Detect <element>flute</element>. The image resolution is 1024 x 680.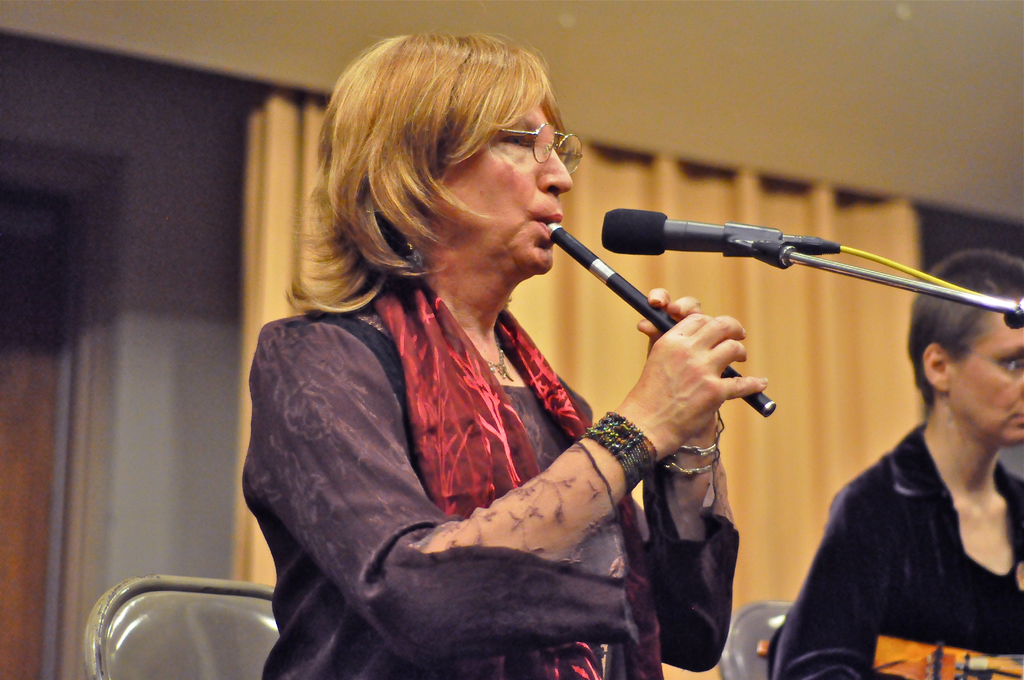
550 220 778 419.
